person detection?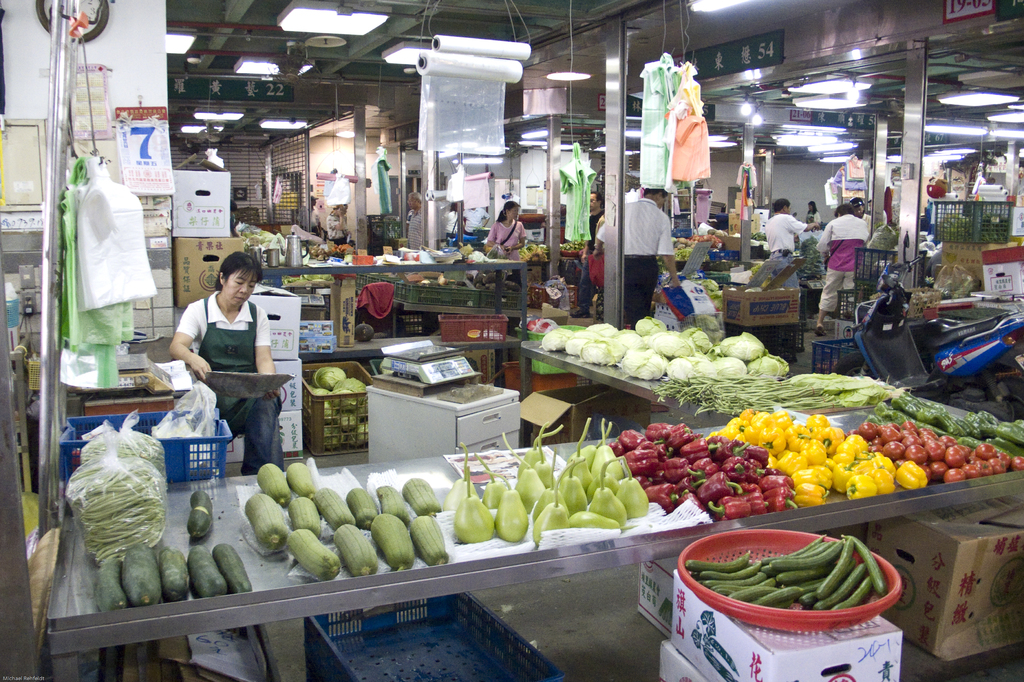
crop(441, 191, 465, 246)
